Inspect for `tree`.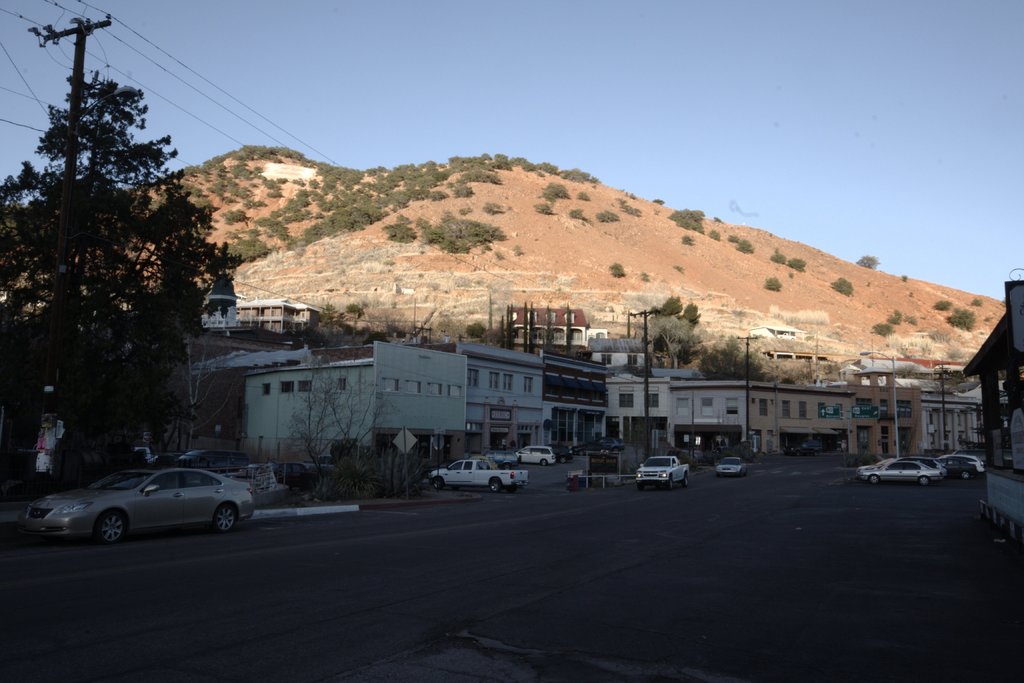
Inspection: bbox(893, 363, 917, 380).
